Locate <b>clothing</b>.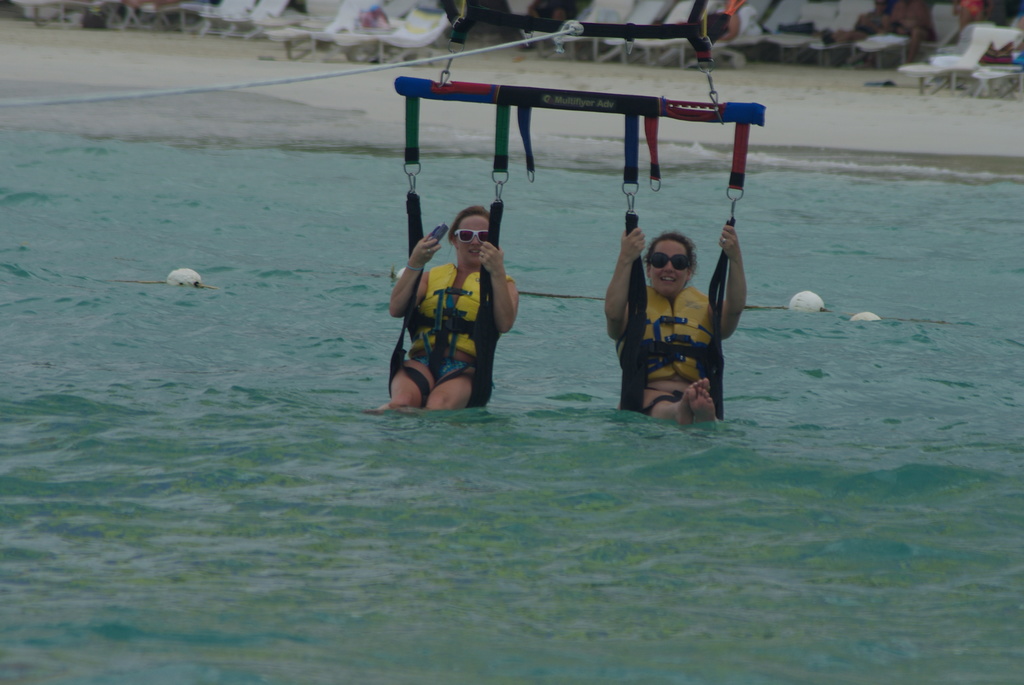
Bounding box: 396 205 517 417.
